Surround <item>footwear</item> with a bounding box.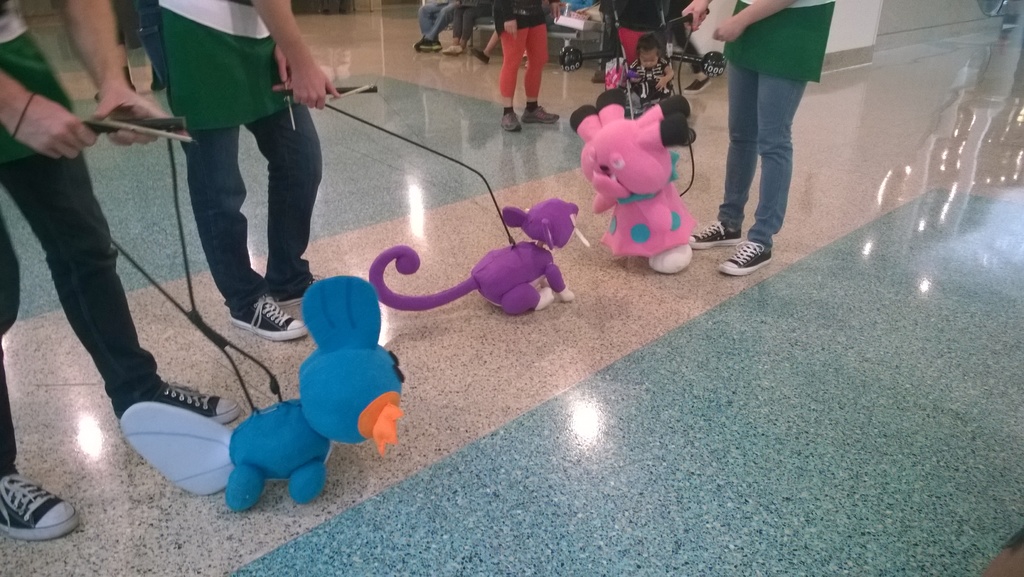
box(112, 374, 244, 419).
